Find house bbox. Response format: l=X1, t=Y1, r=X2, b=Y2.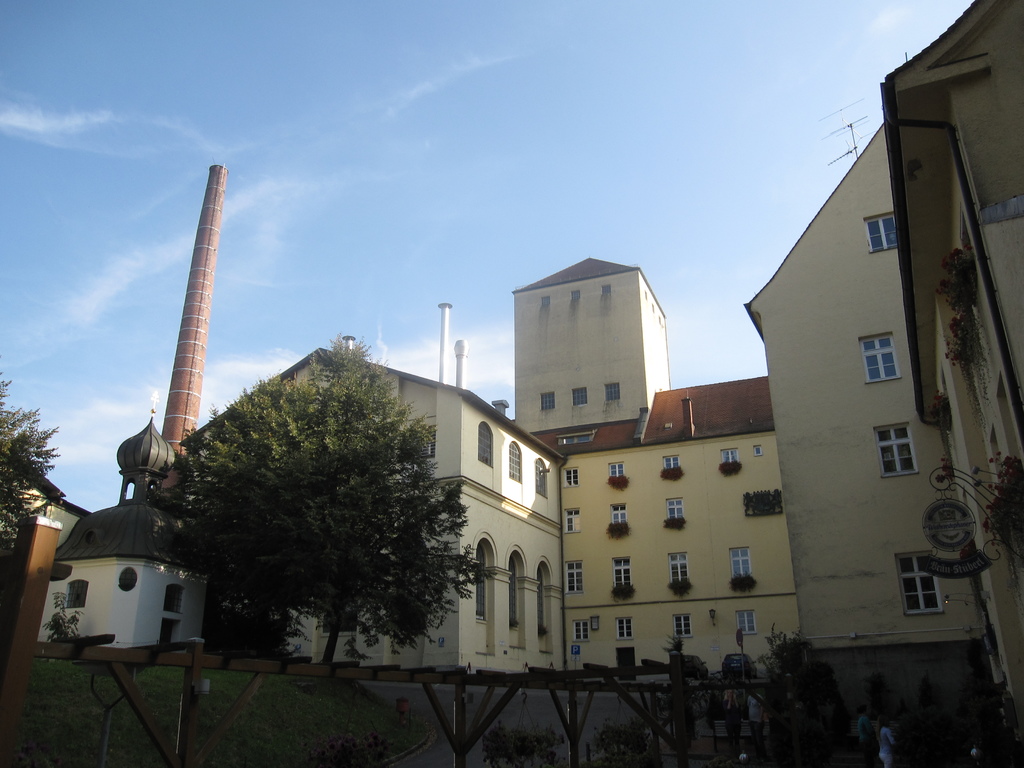
l=743, t=114, r=991, b=648.
